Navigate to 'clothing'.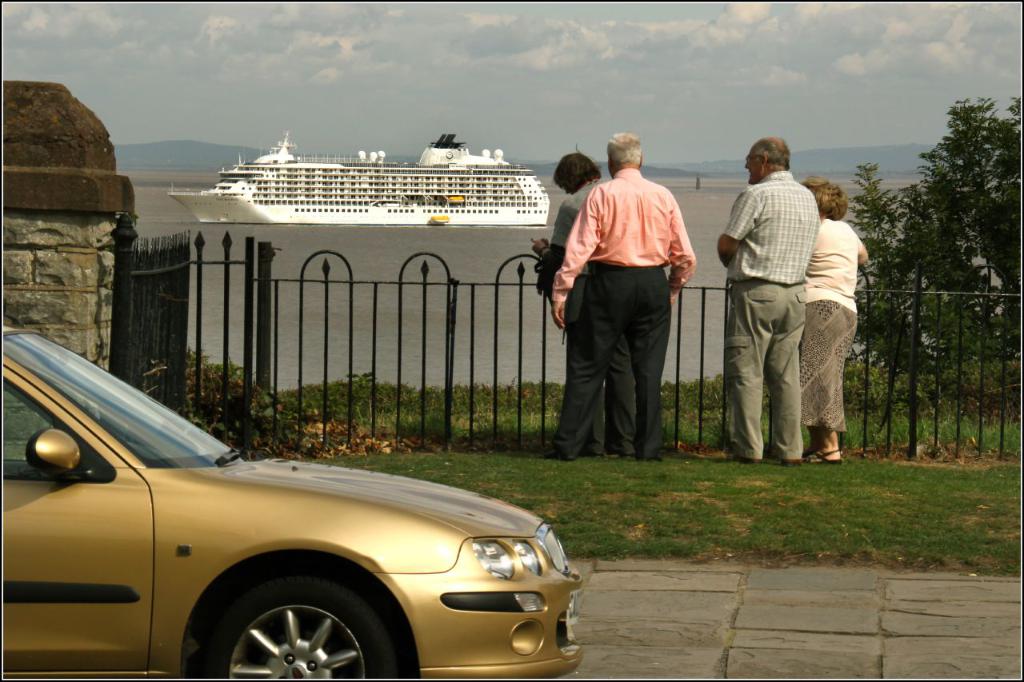
Navigation target: (798,222,862,431).
